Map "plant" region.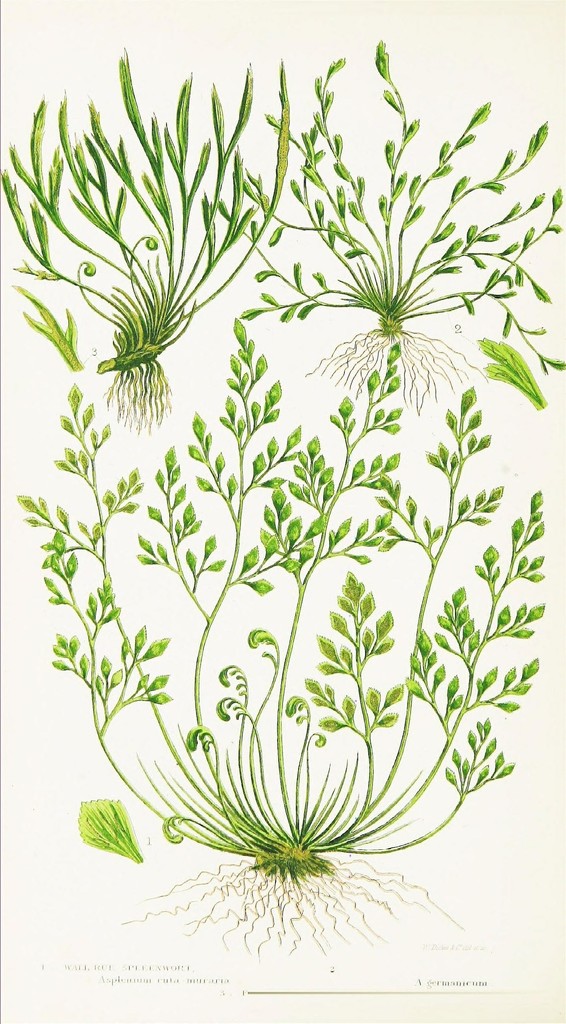
Mapped to <region>15, 308, 545, 922</region>.
